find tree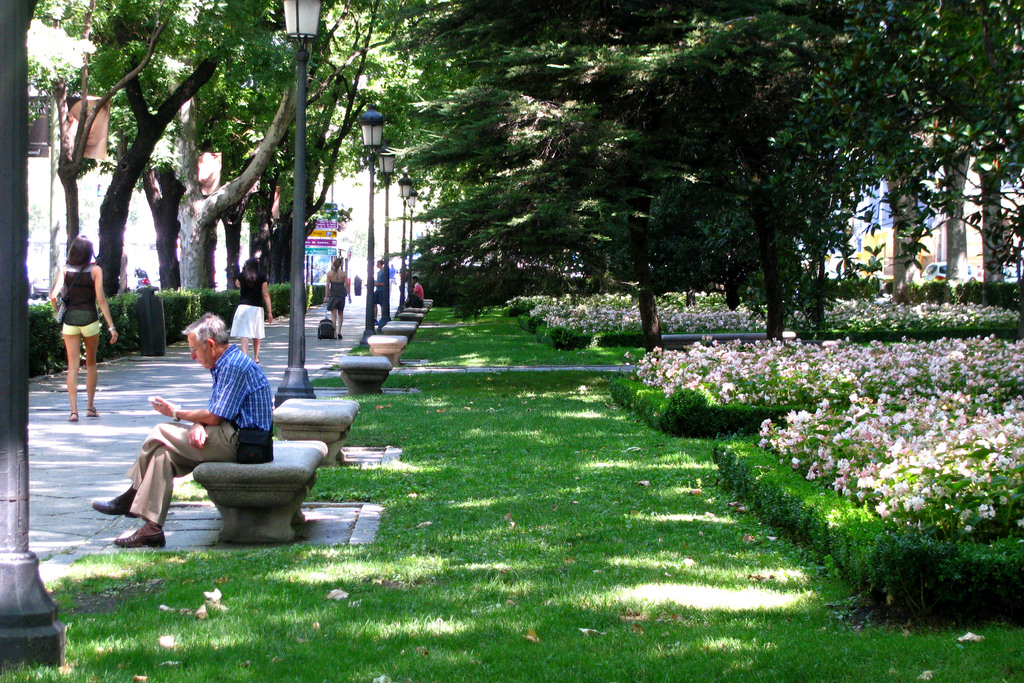
(570,17,758,355)
